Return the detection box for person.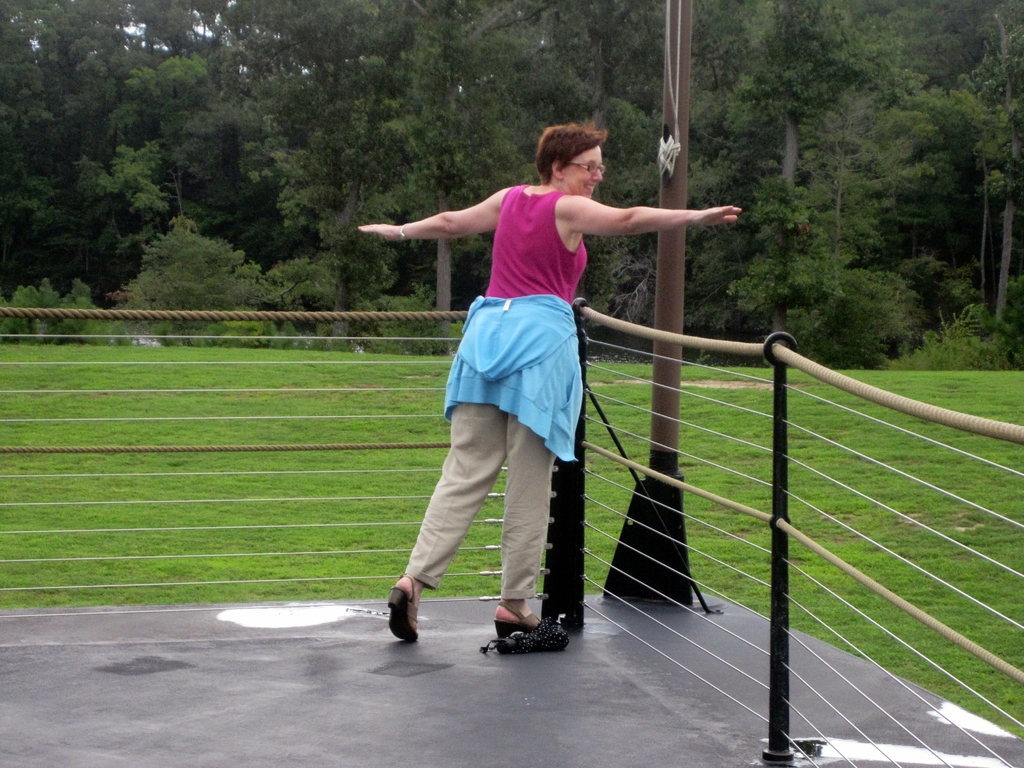
x1=381, y1=138, x2=666, y2=657.
